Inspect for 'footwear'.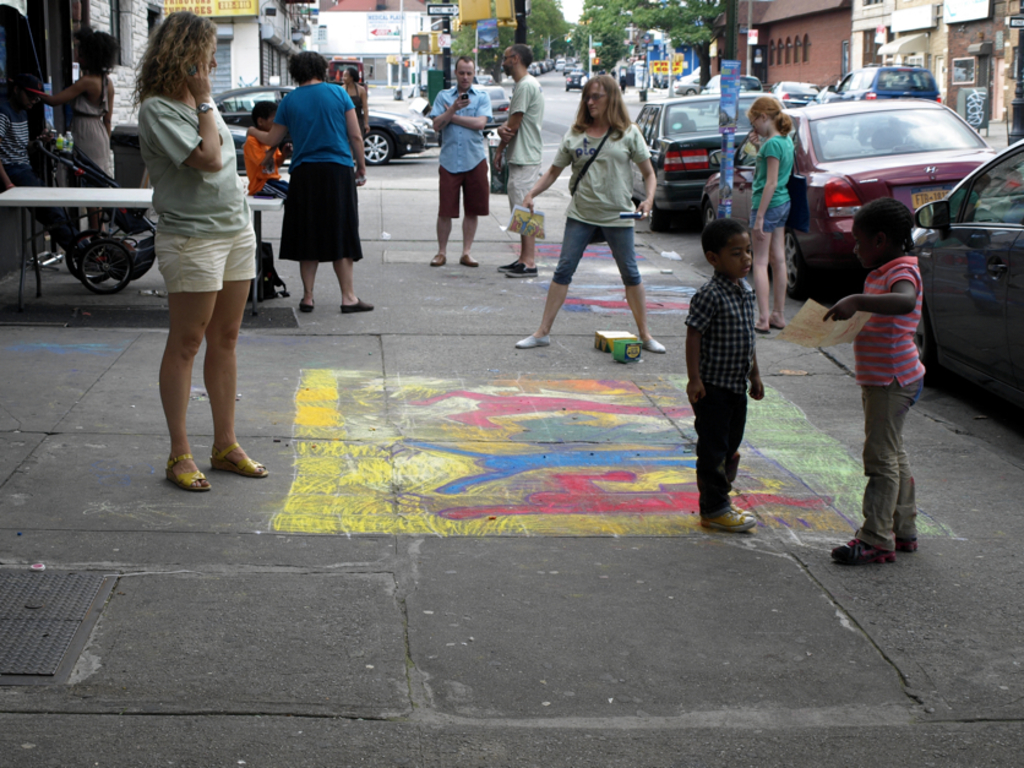
Inspection: <bbox>462, 255, 483, 267</bbox>.
